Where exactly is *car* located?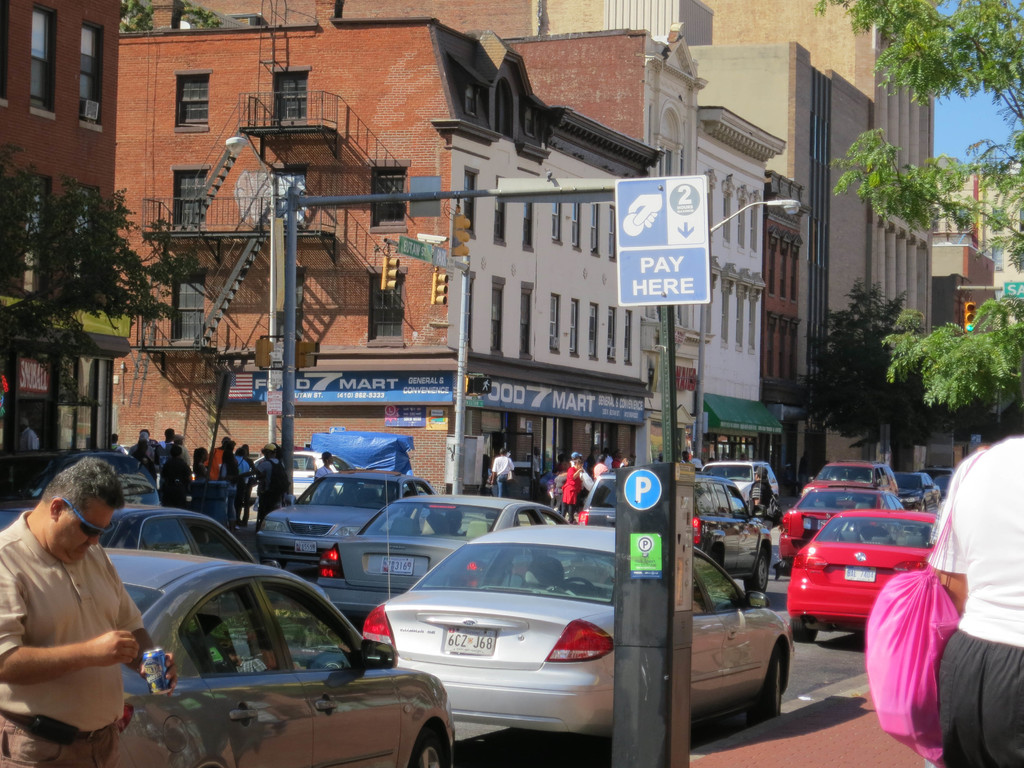
Its bounding box is l=0, t=455, r=157, b=518.
